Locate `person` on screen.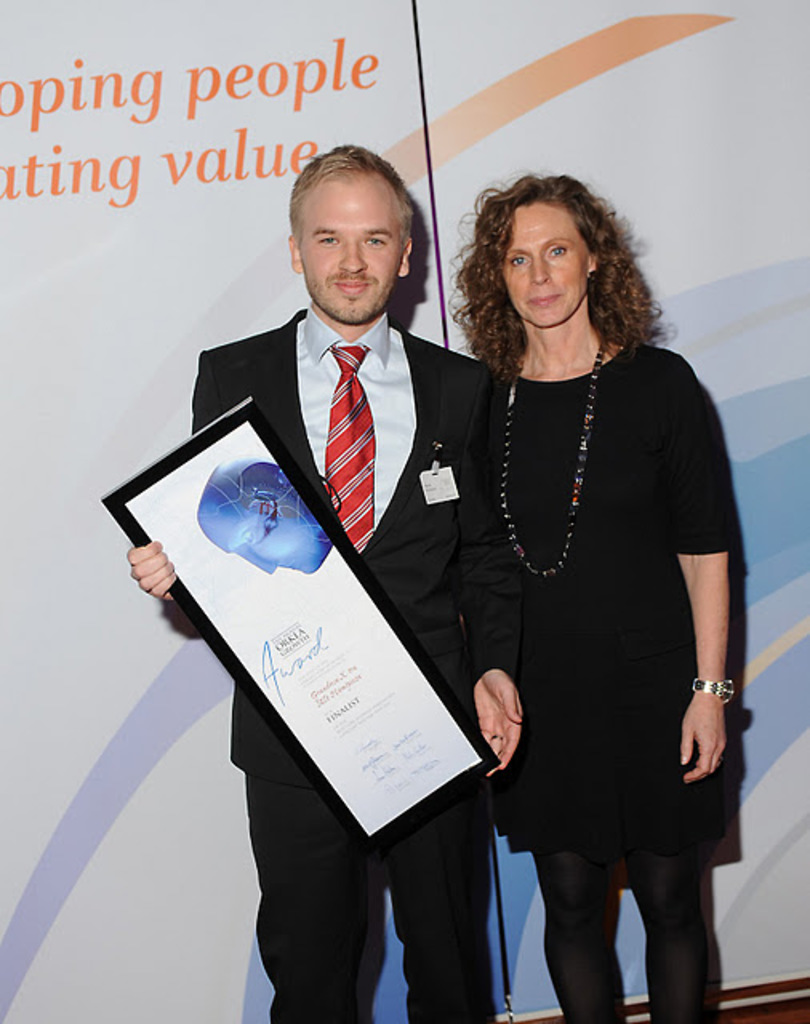
On screen at 448 174 746 1022.
